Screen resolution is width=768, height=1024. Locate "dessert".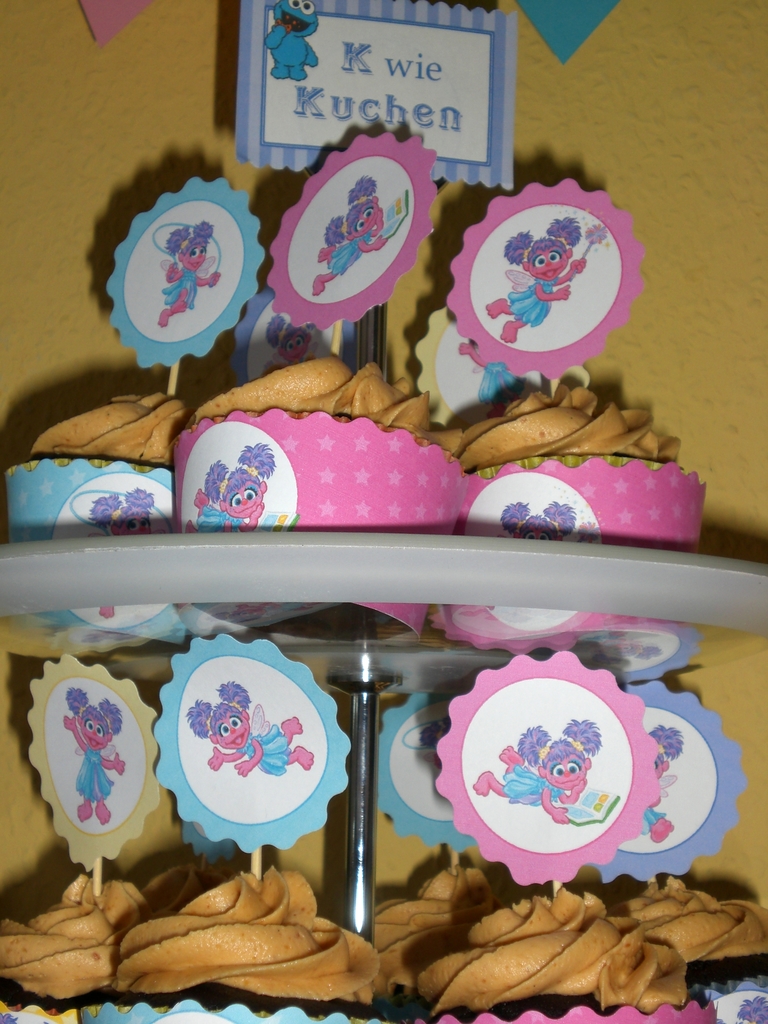
[4,391,184,638].
